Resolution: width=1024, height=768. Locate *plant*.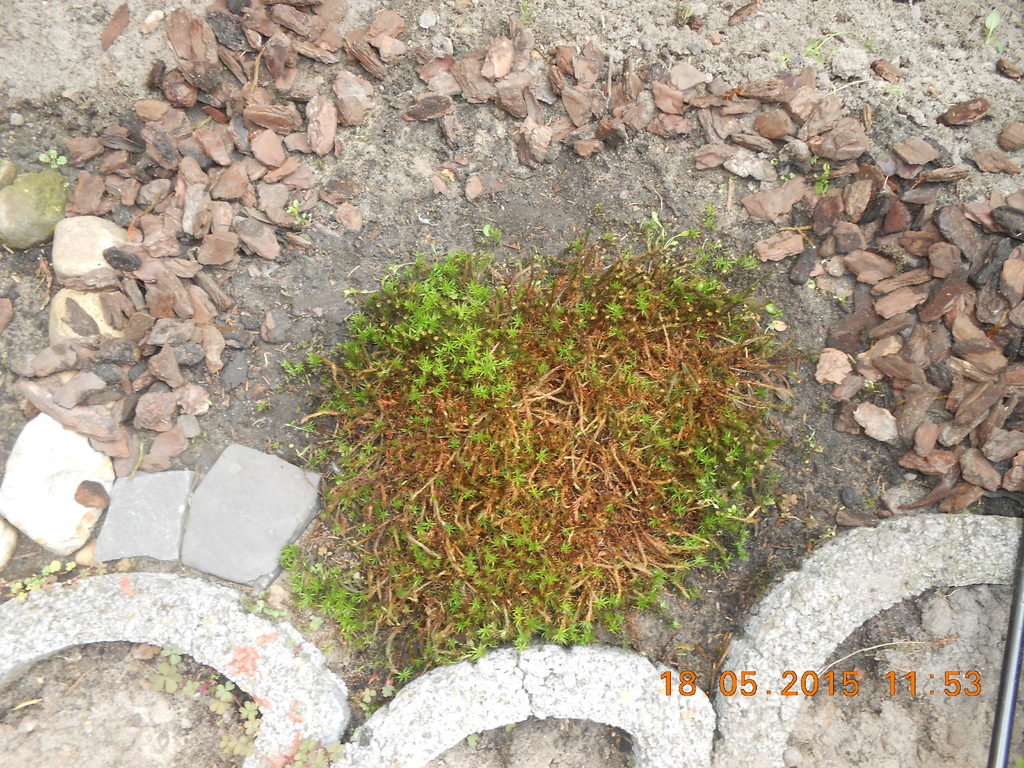
(left=807, top=523, right=838, bottom=543).
